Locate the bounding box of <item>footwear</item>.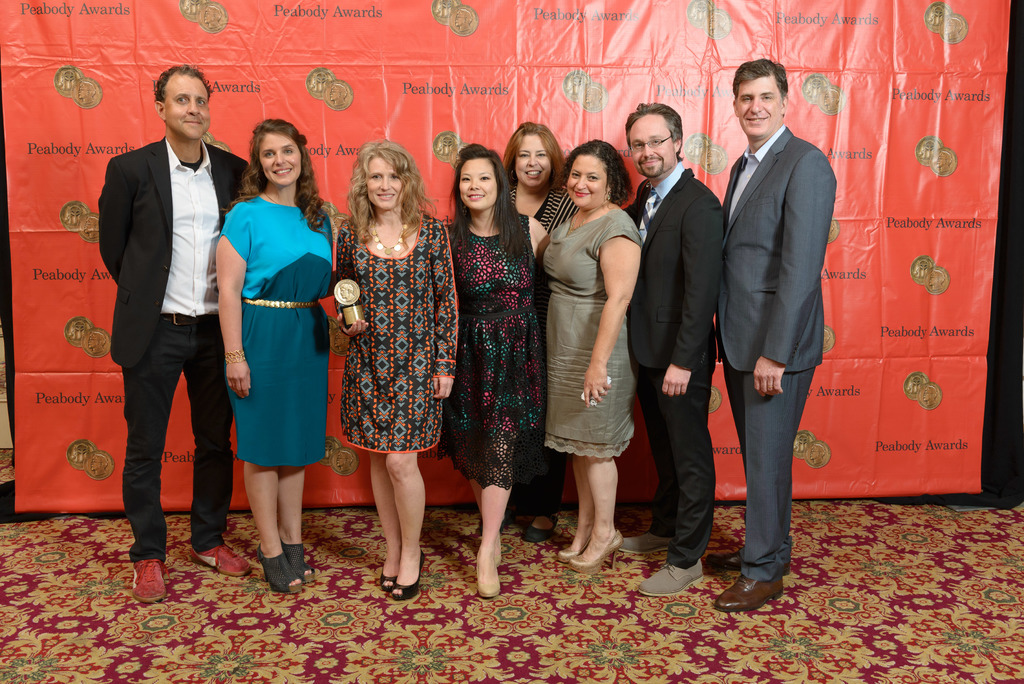
Bounding box: 636:555:708:602.
